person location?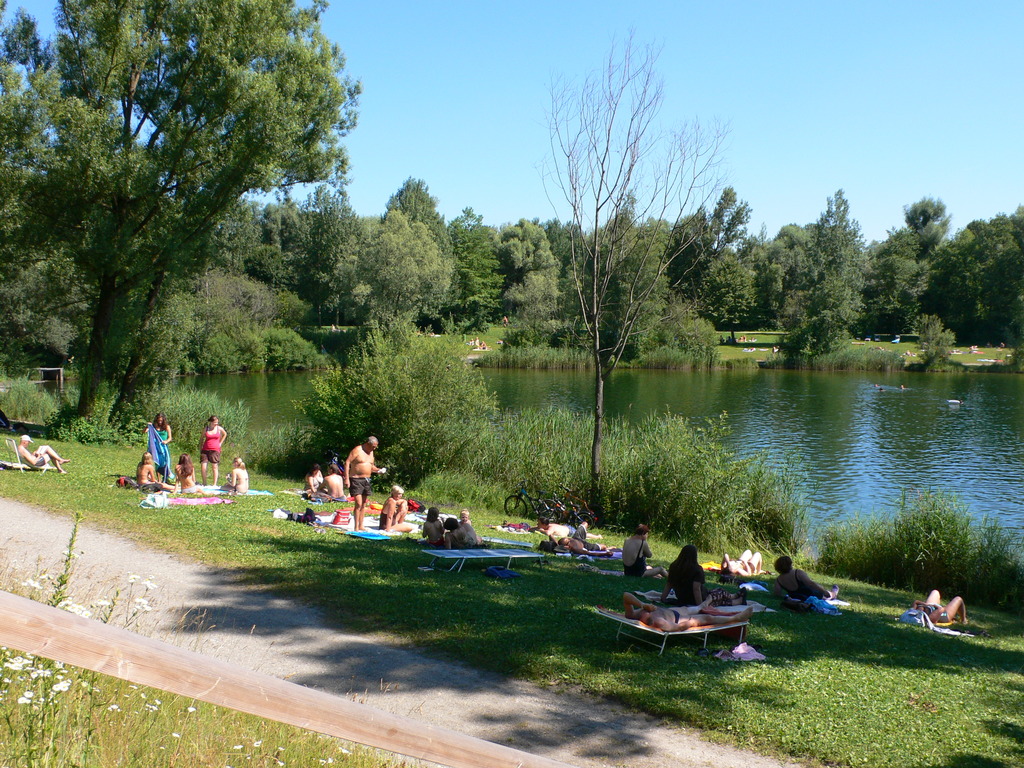
crop(548, 520, 617, 557)
